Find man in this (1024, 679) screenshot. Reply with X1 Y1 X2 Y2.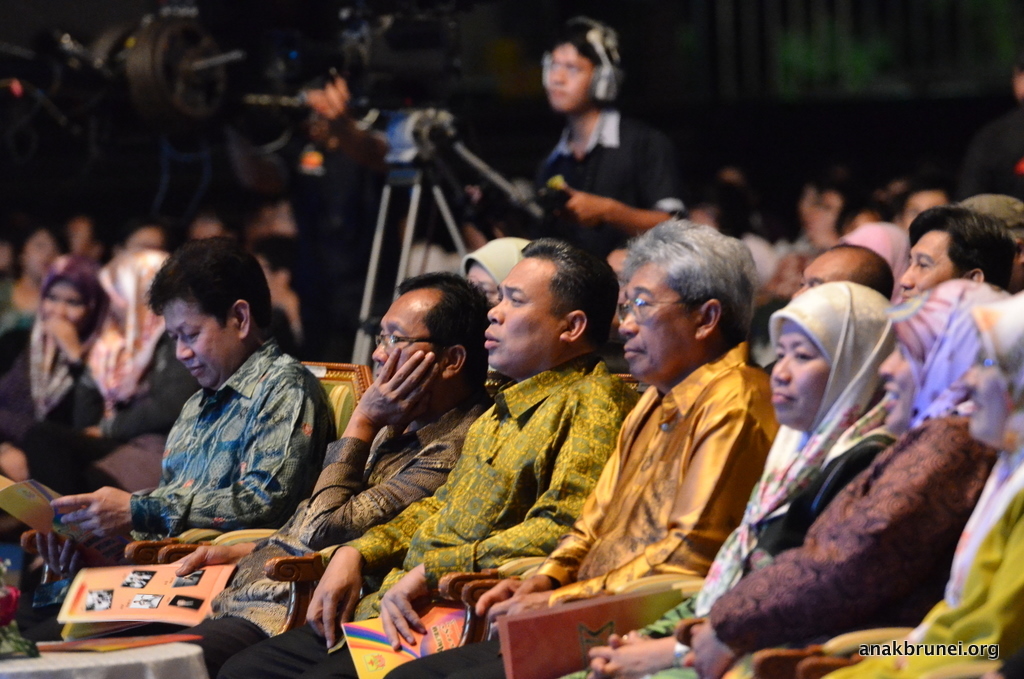
382 210 787 678.
